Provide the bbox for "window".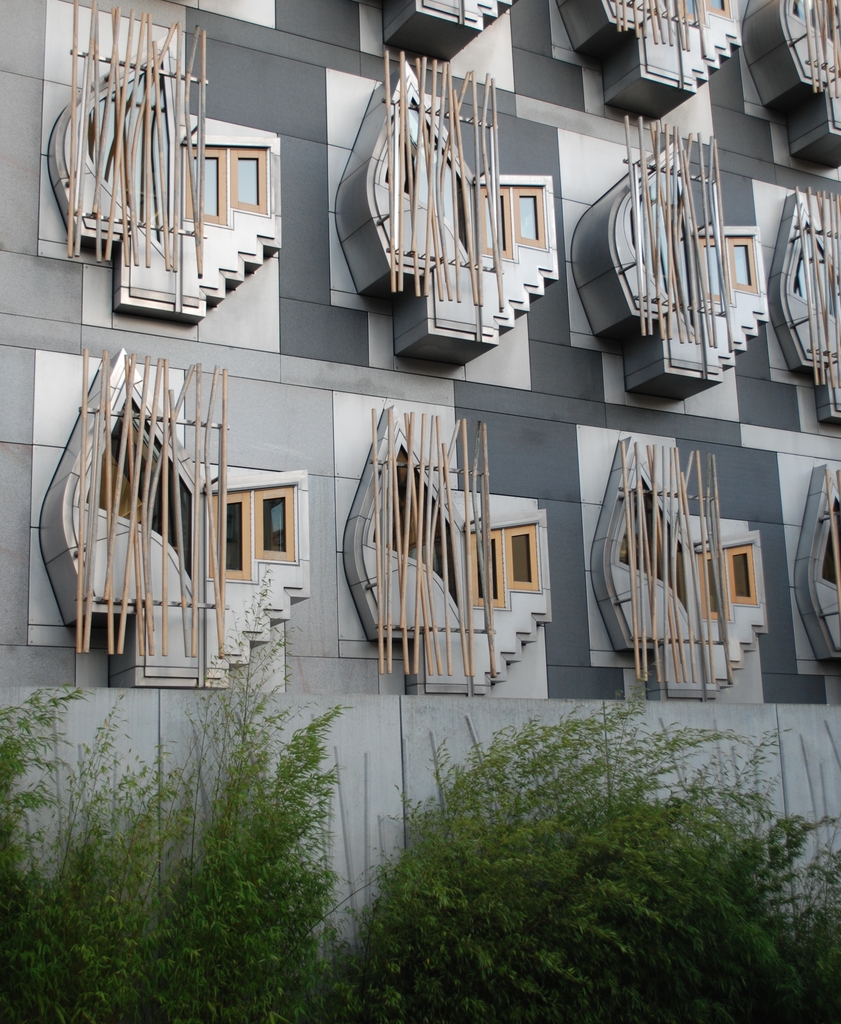
l=556, t=0, r=745, b=118.
